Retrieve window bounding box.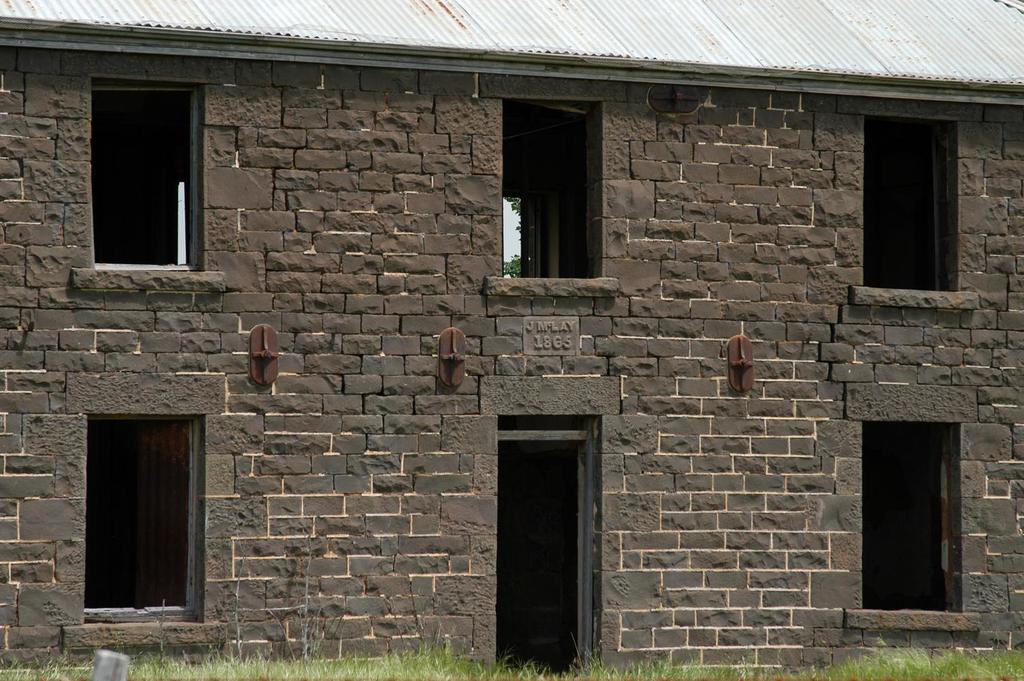
Bounding box: 864/116/961/289.
